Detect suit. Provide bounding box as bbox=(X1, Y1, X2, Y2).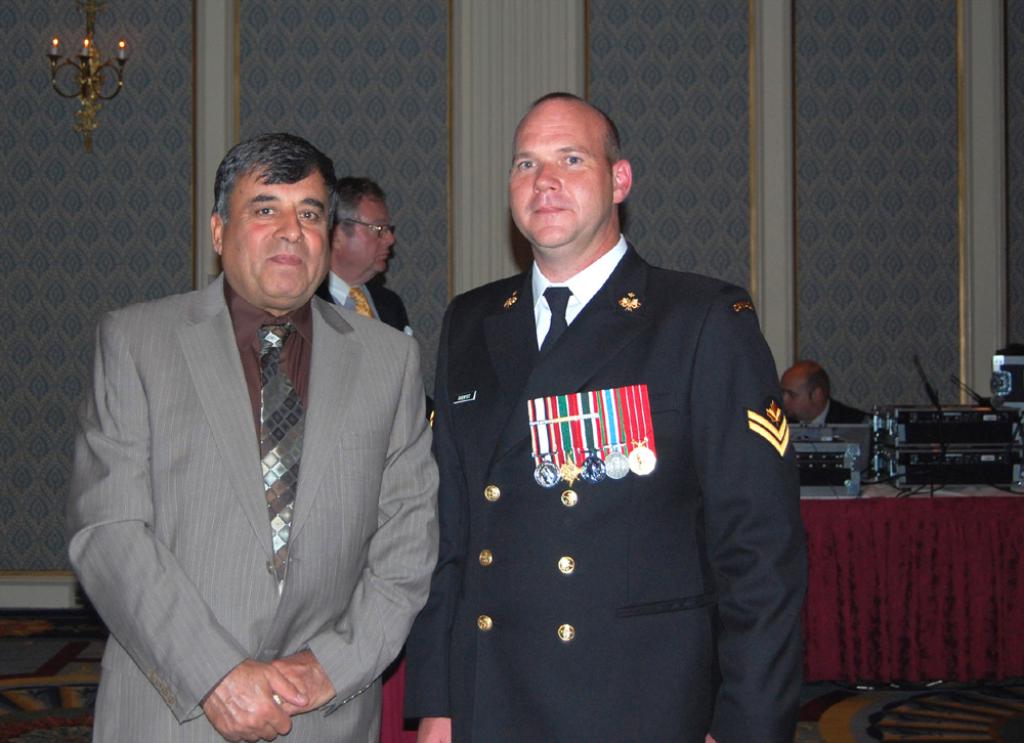
bbox=(63, 178, 451, 734).
